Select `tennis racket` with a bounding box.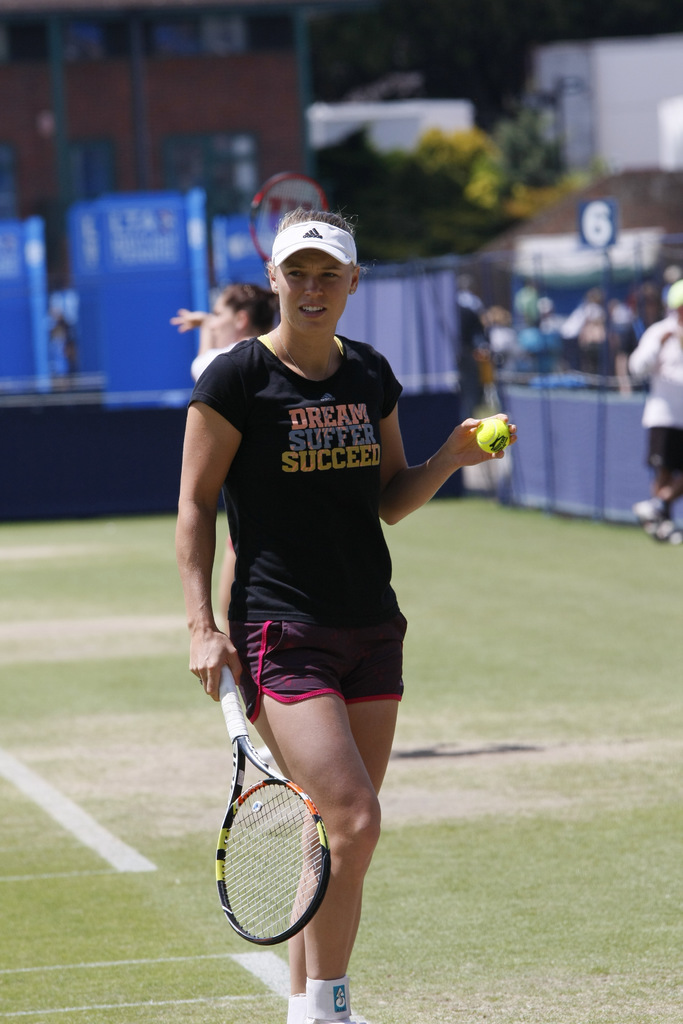
213,665,332,947.
